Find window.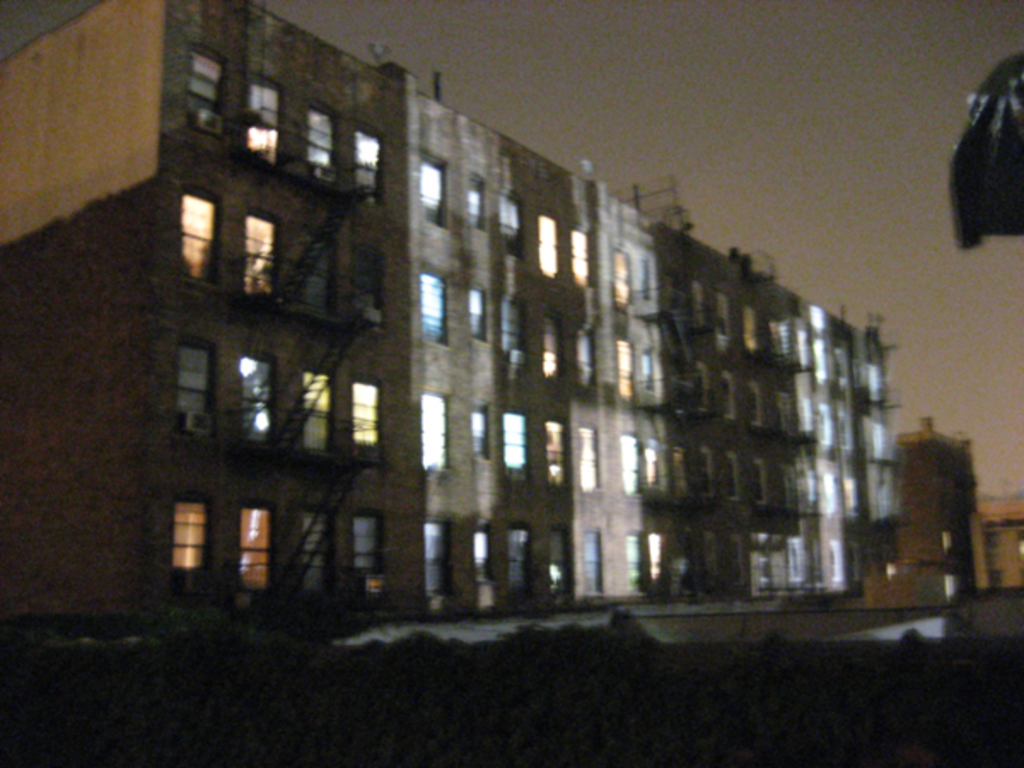
locate(833, 418, 852, 442).
